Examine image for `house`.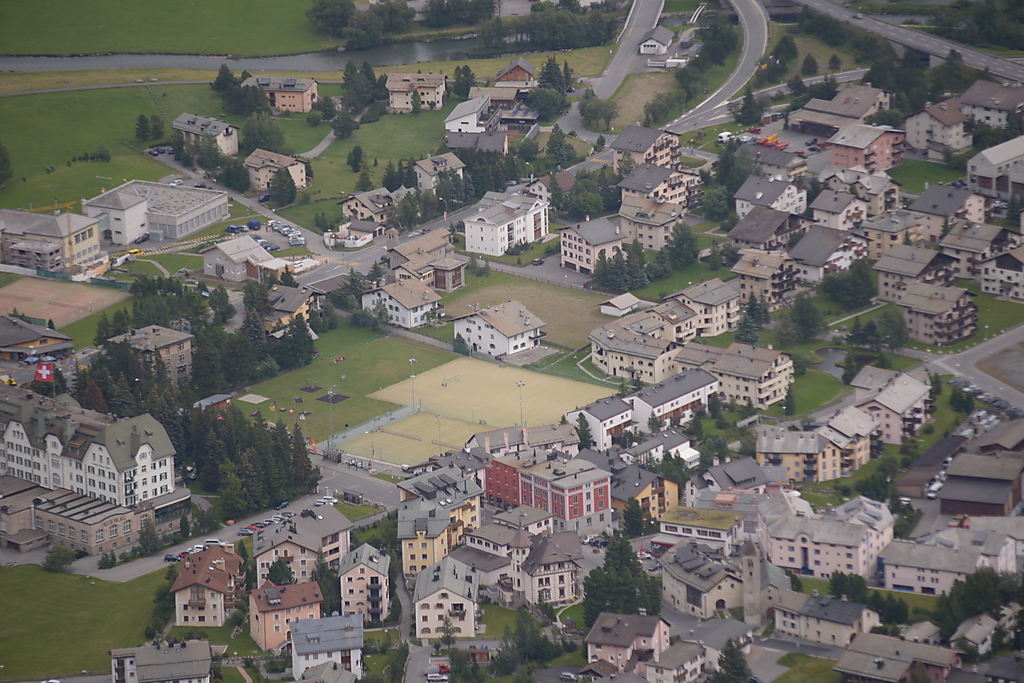
Examination result: 835, 626, 953, 682.
